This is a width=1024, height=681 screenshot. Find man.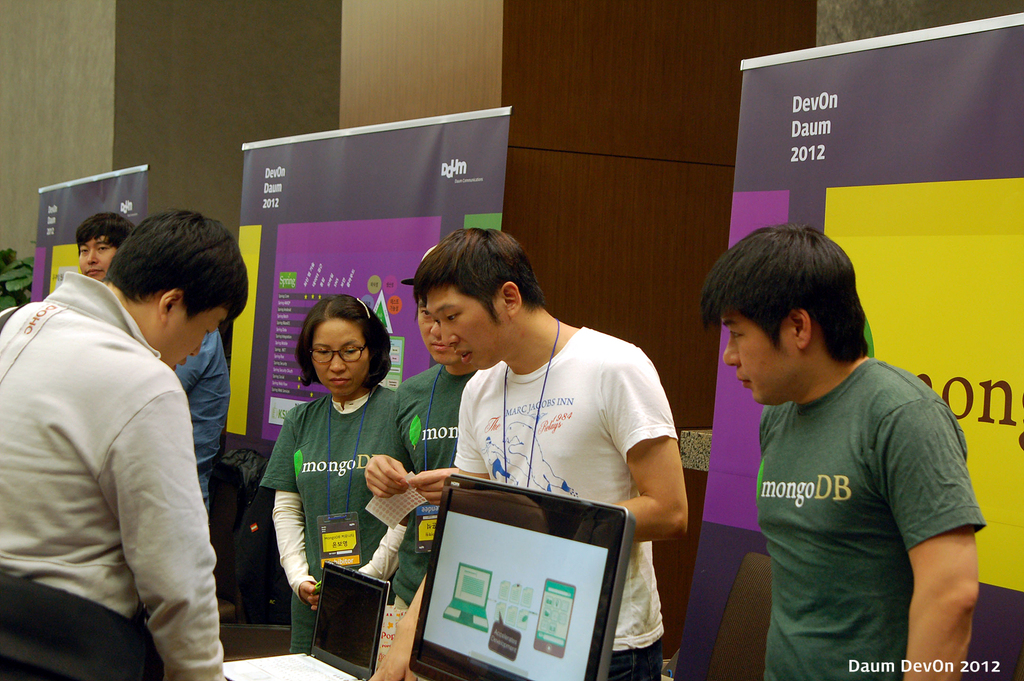
Bounding box: <bbox>0, 209, 250, 680</bbox>.
